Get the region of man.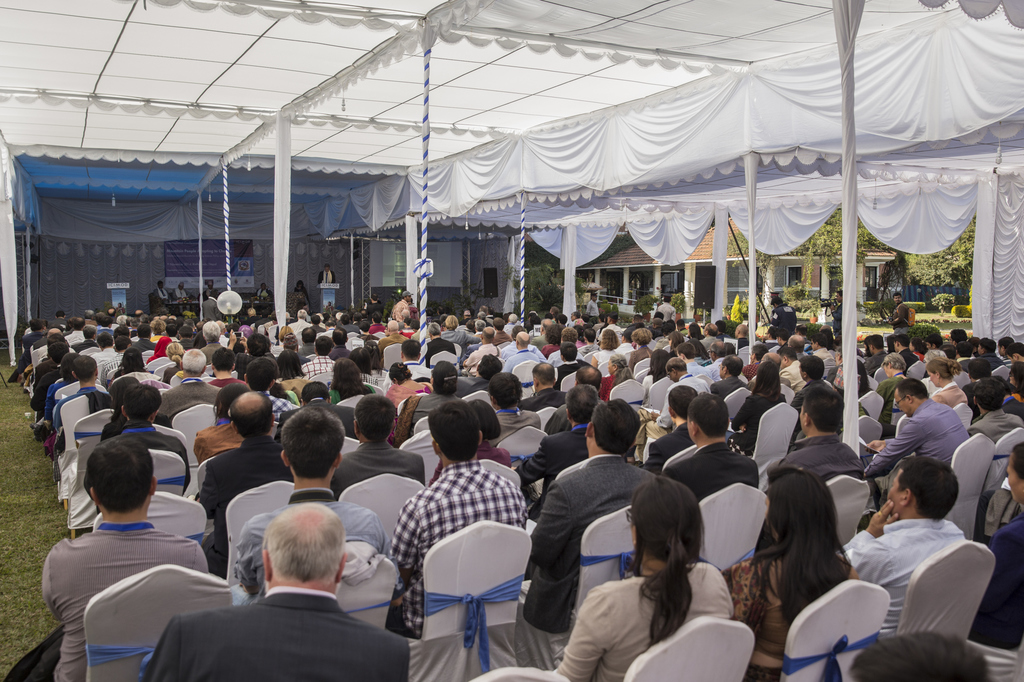
box=[832, 293, 844, 335].
